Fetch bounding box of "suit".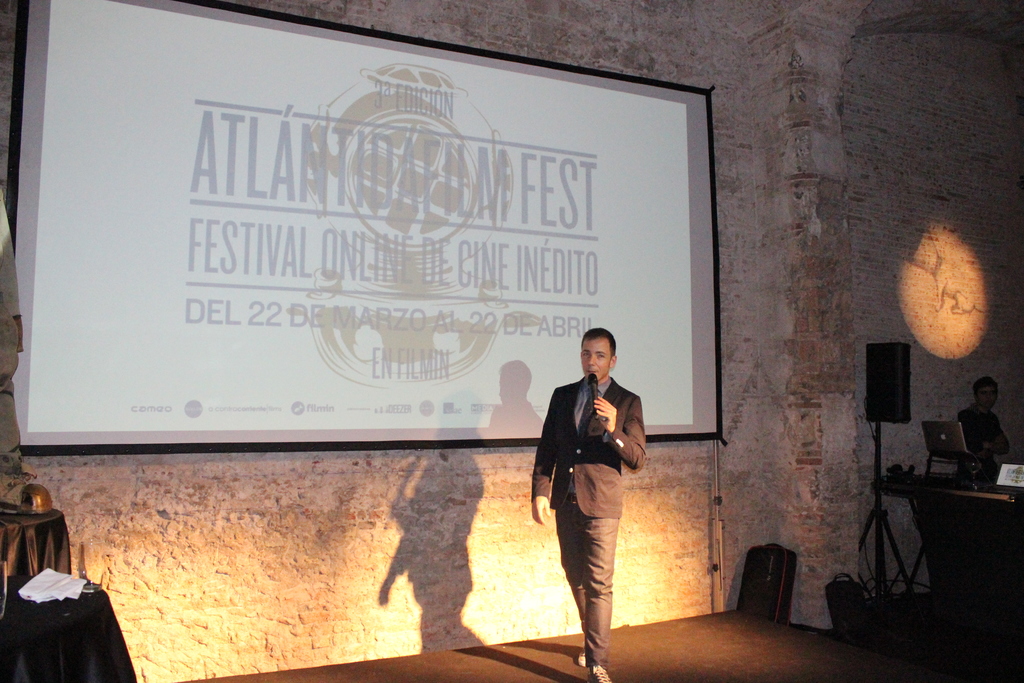
Bbox: 546/392/668/662.
